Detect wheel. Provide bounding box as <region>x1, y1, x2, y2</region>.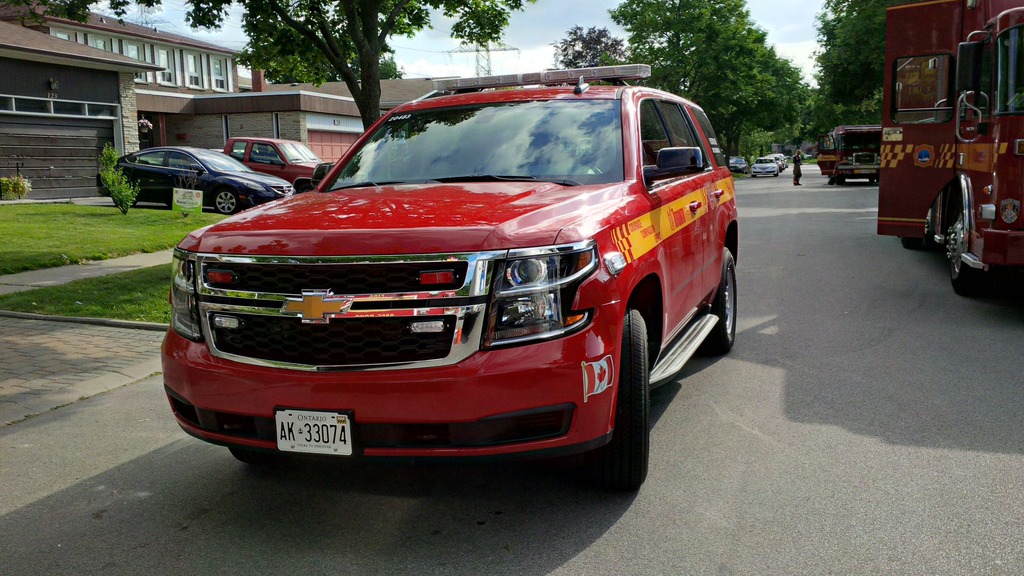
<region>901, 236, 922, 249</region>.
